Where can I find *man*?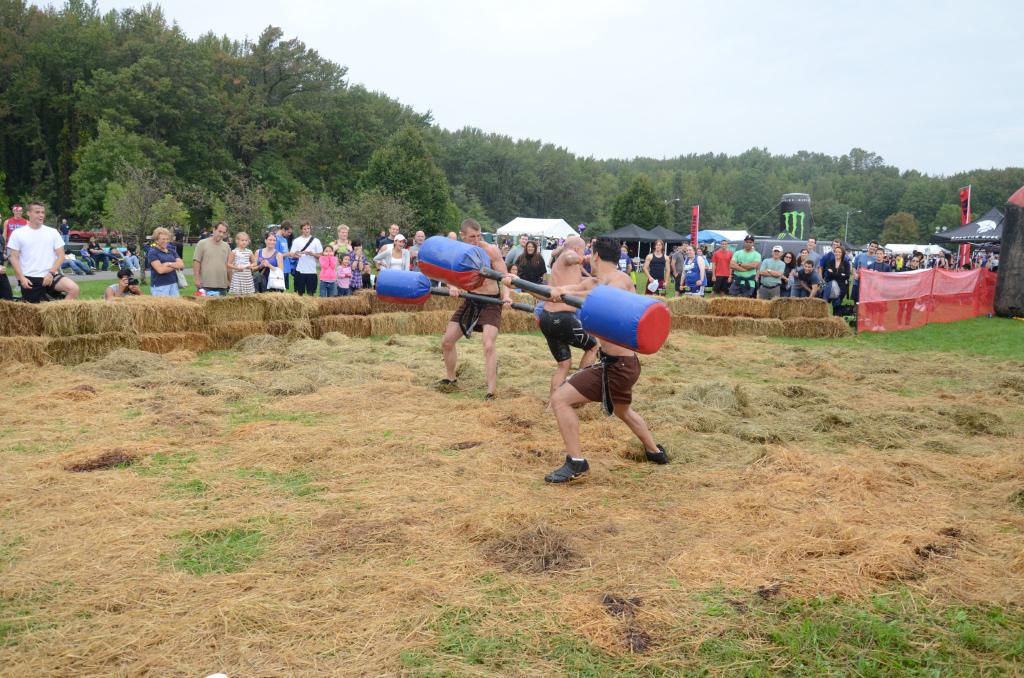
You can find it at pyautogui.locateOnScreen(533, 230, 604, 410).
